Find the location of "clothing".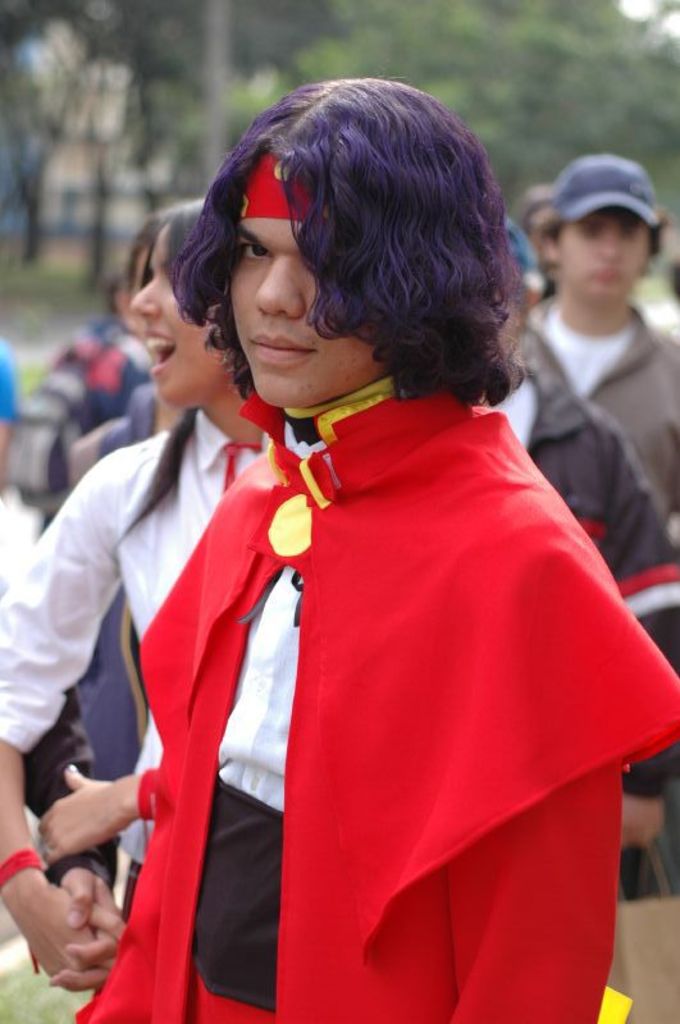
Location: 0:433:329:919.
